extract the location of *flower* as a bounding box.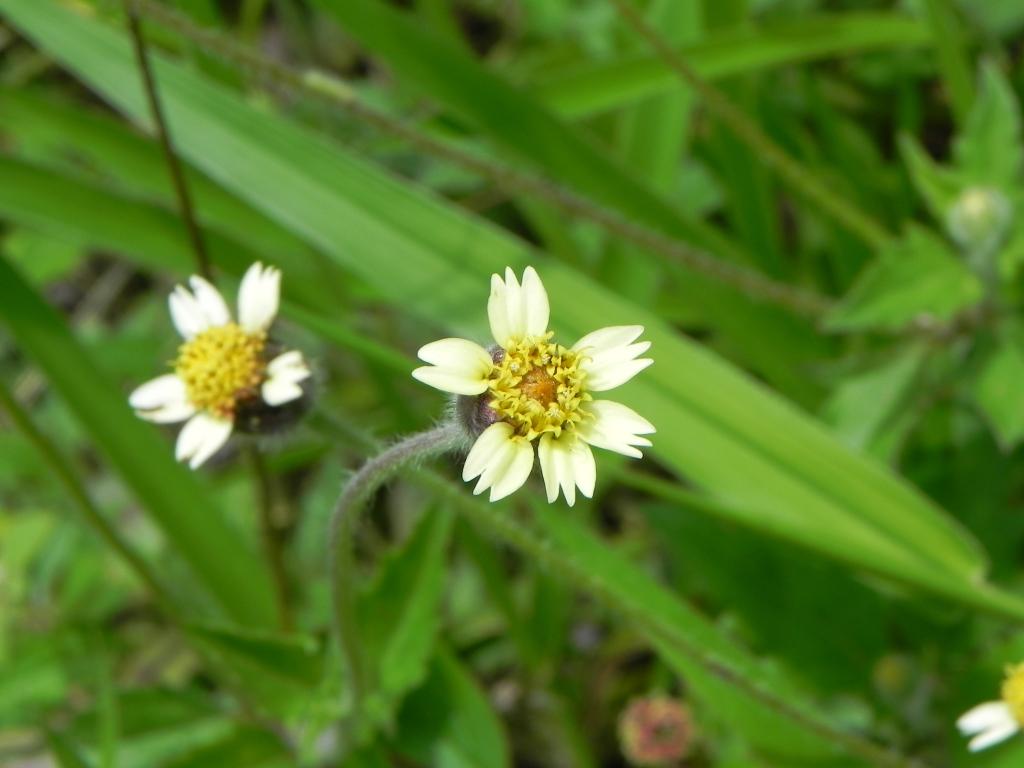
[x1=125, y1=272, x2=320, y2=468].
